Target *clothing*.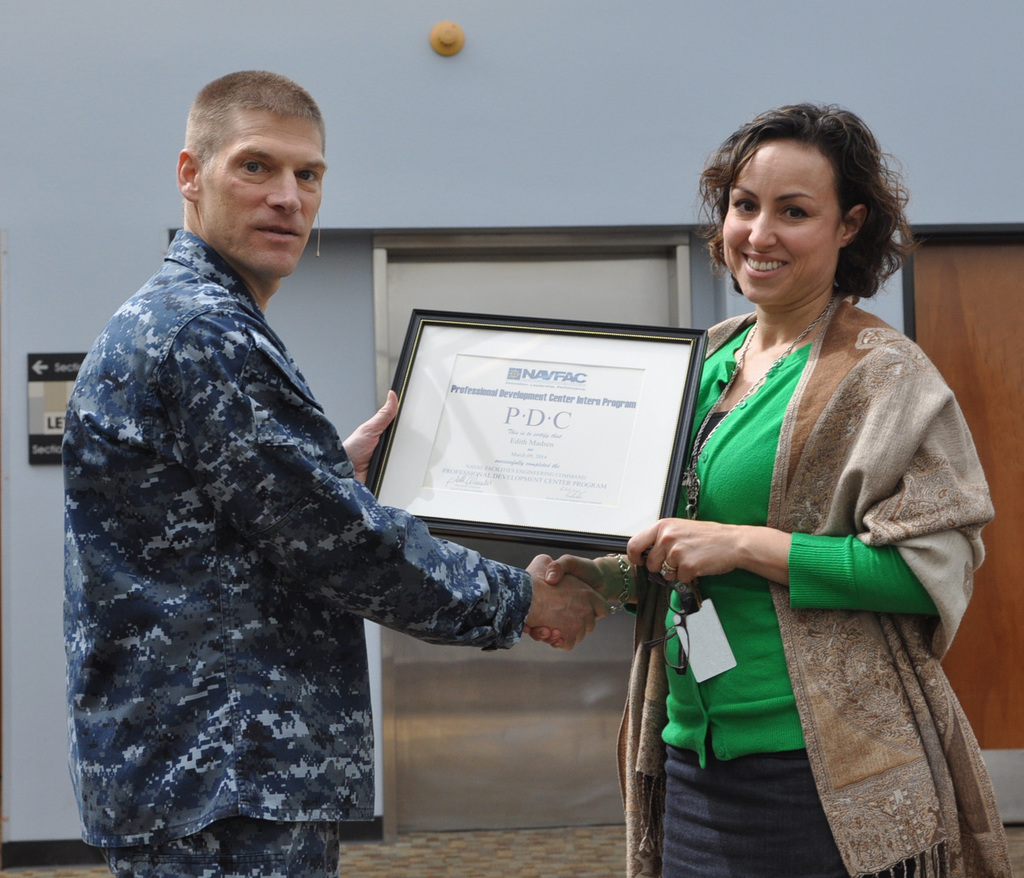
Target region: {"x1": 52, "y1": 200, "x2": 514, "y2": 877}.
